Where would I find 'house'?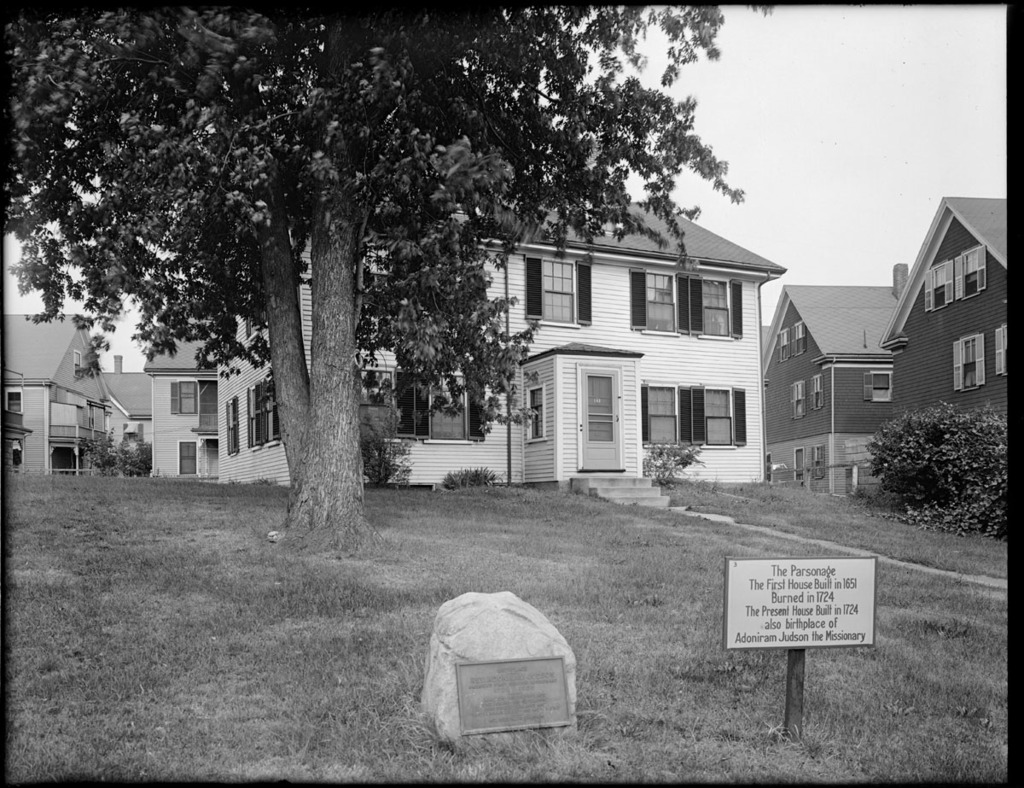
At region(147, 291, 228, 486).
